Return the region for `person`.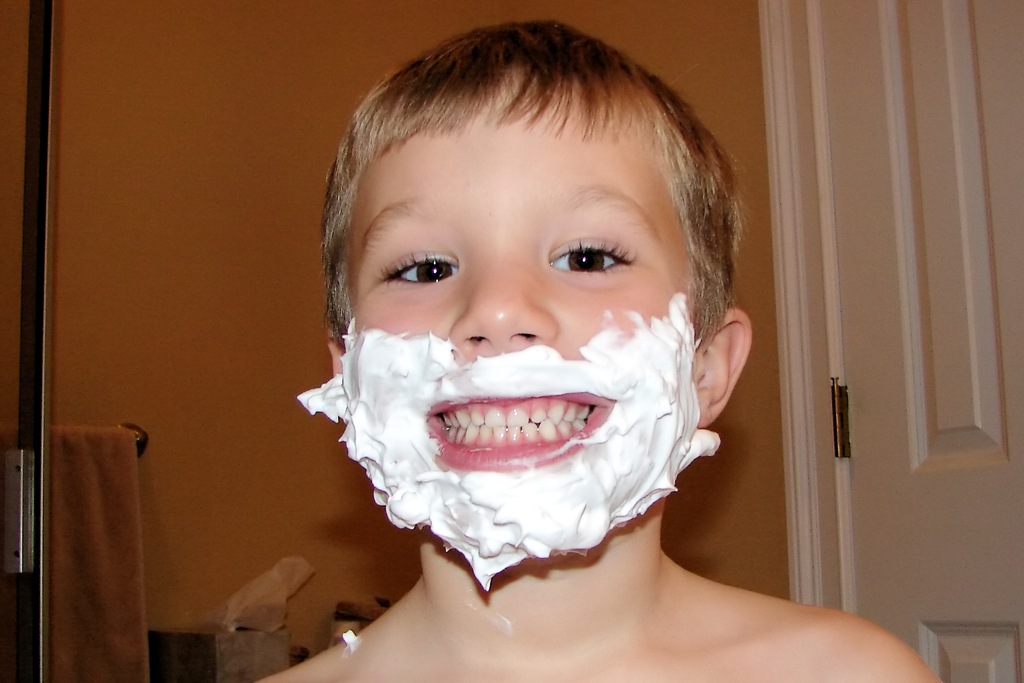
select_region(246, 15, 945, 682).
